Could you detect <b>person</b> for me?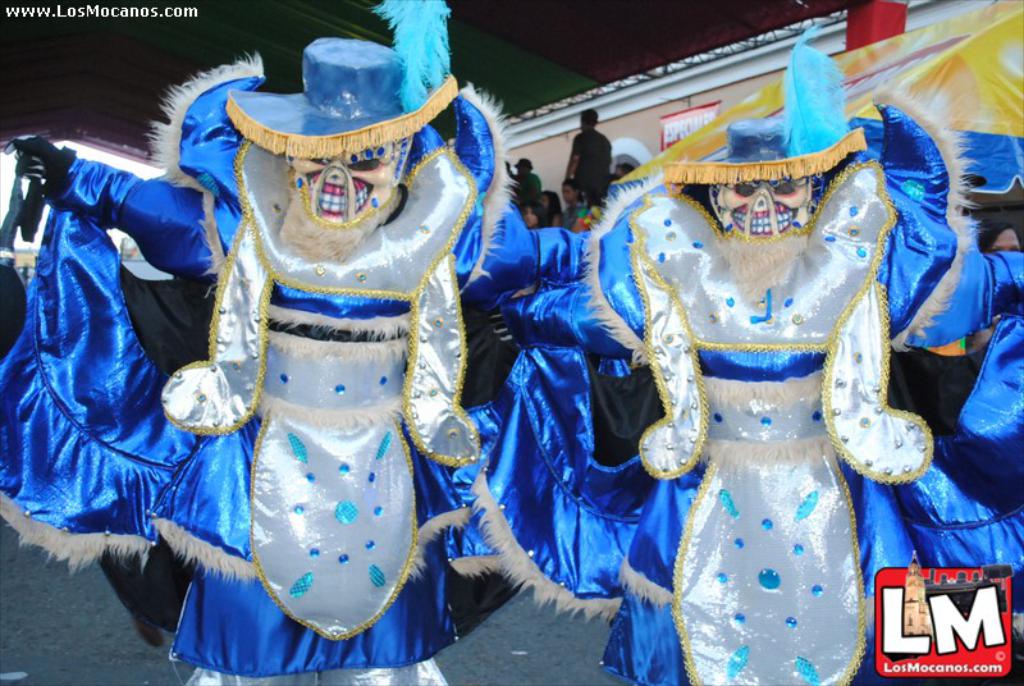
Detection result: 0/0/538/685.
